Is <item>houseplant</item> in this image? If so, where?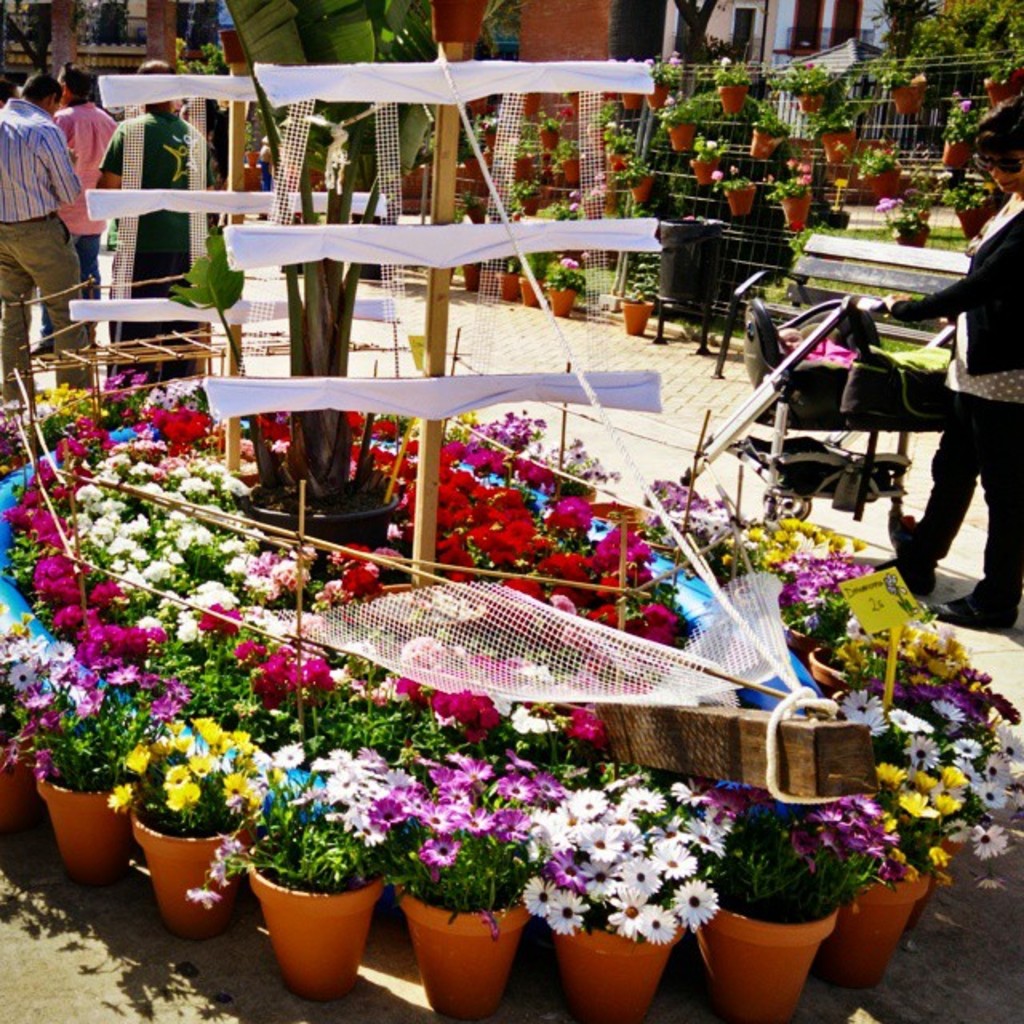
Yes, at (376, 760, 562, 1022).
